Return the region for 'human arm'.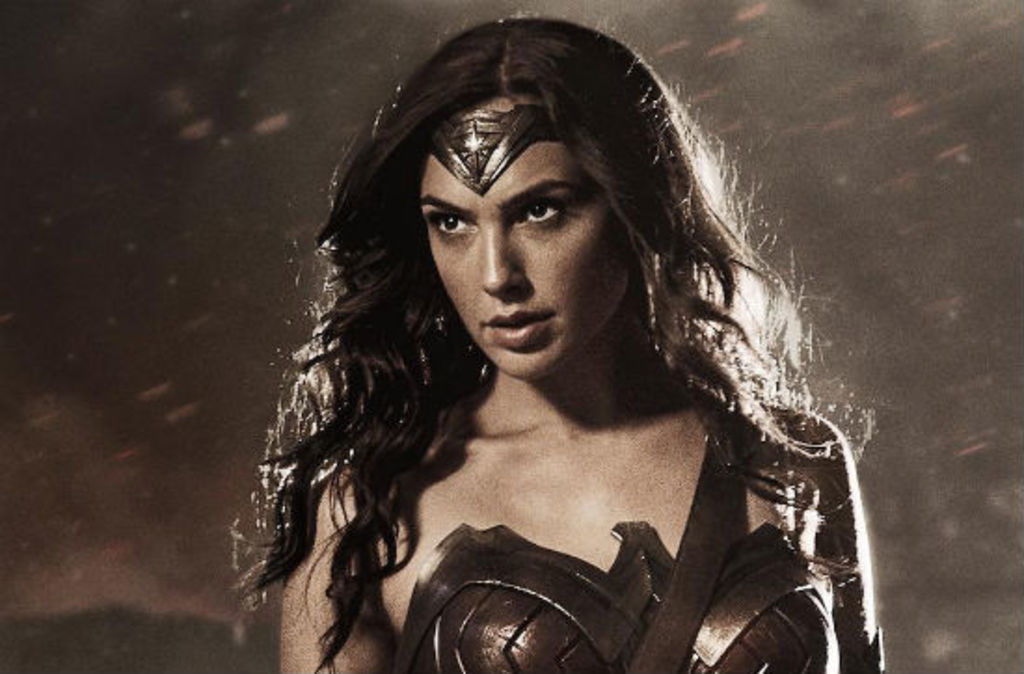
bbox=[277, 482, 393, 672].
